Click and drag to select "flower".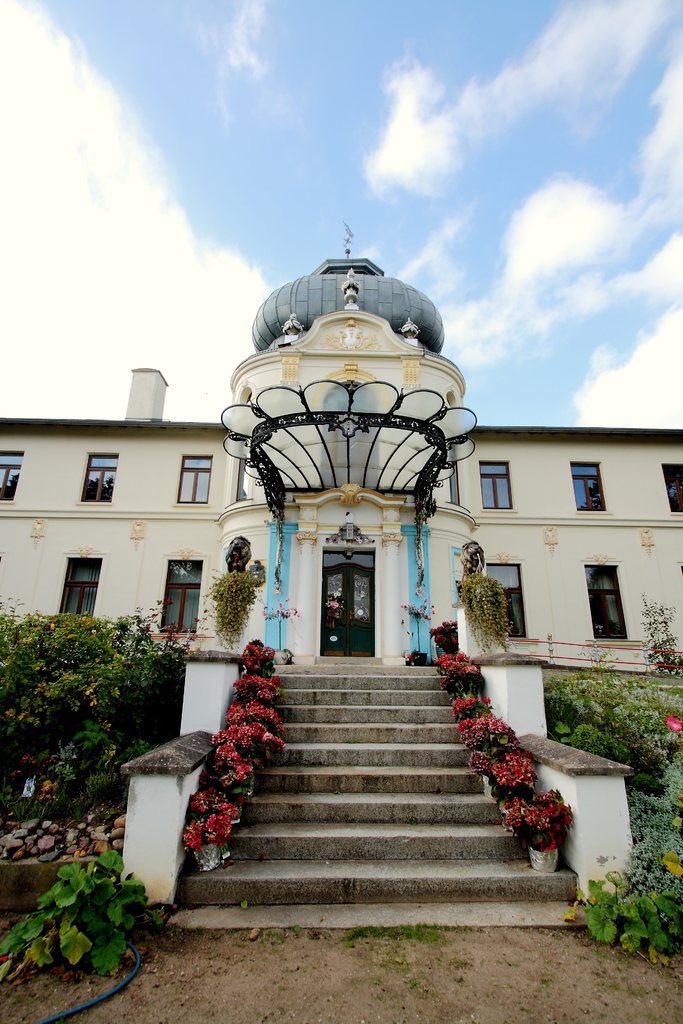
Selection: crop(667, 715, 682, 734).
